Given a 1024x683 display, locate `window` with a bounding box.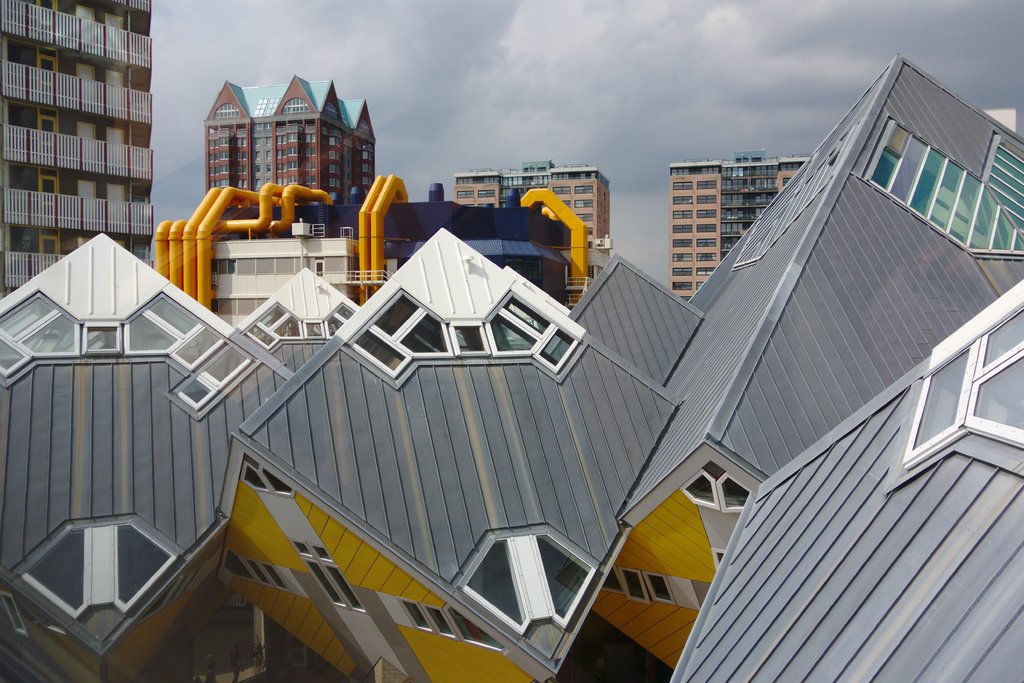
Located: {"x1": 328, "y1": 148, "x2": 340, "y2": 161}.
